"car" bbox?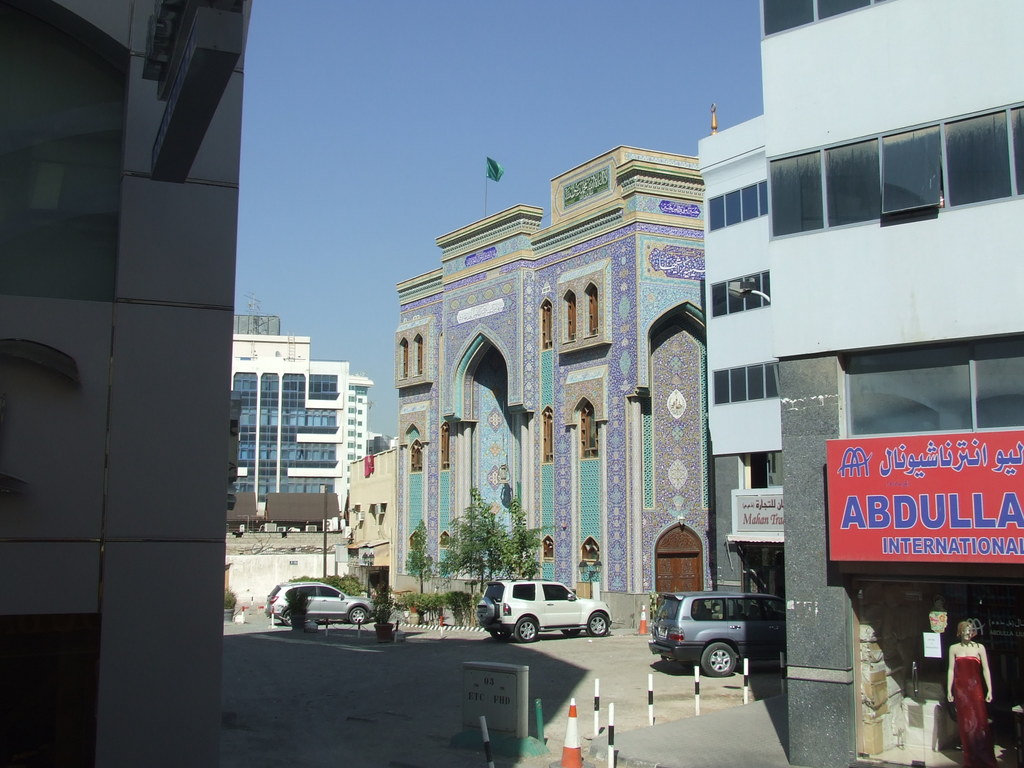
637 589 783 692
